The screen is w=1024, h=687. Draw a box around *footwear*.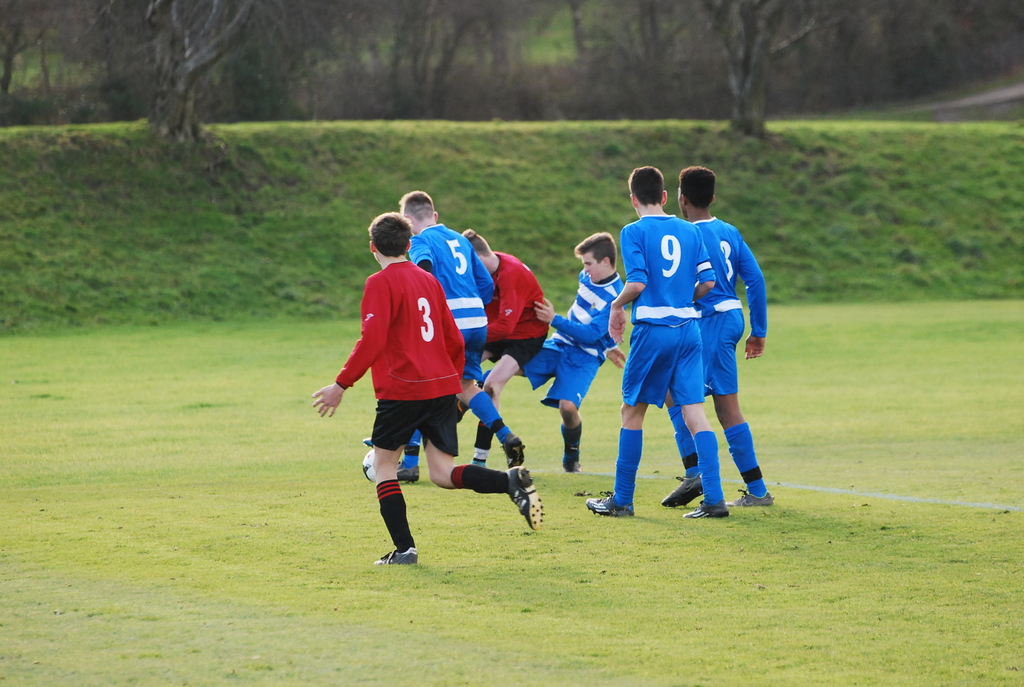
564,441,582,471.
